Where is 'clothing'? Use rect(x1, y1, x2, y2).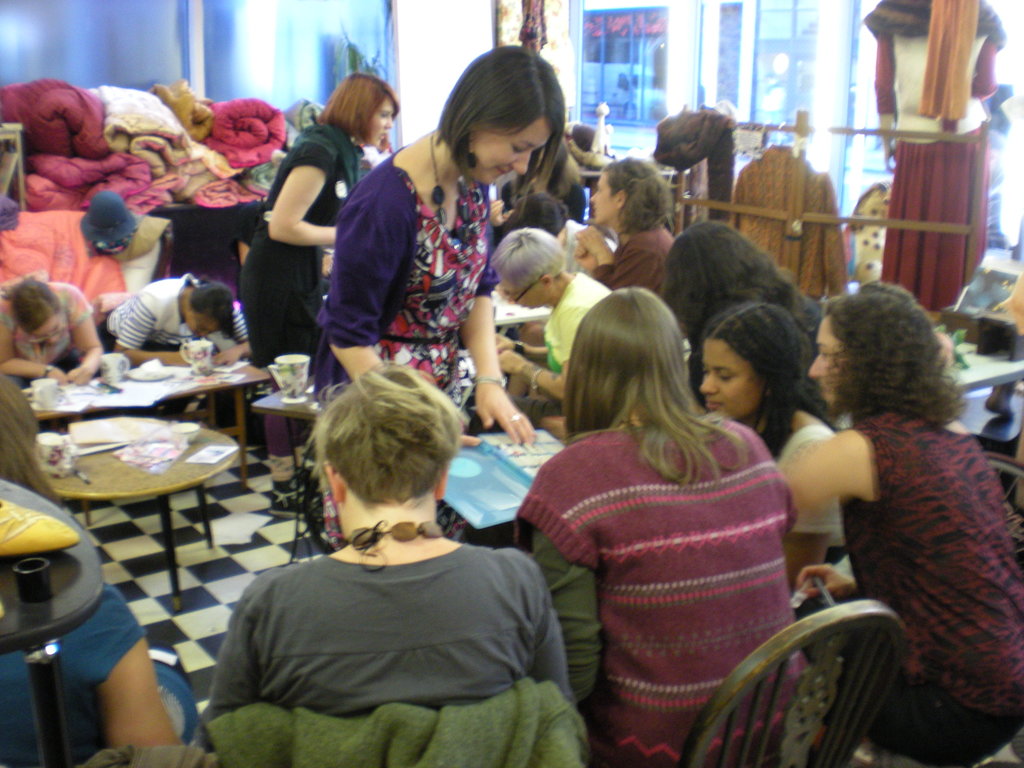
rect(726, 141, 842, 299).
